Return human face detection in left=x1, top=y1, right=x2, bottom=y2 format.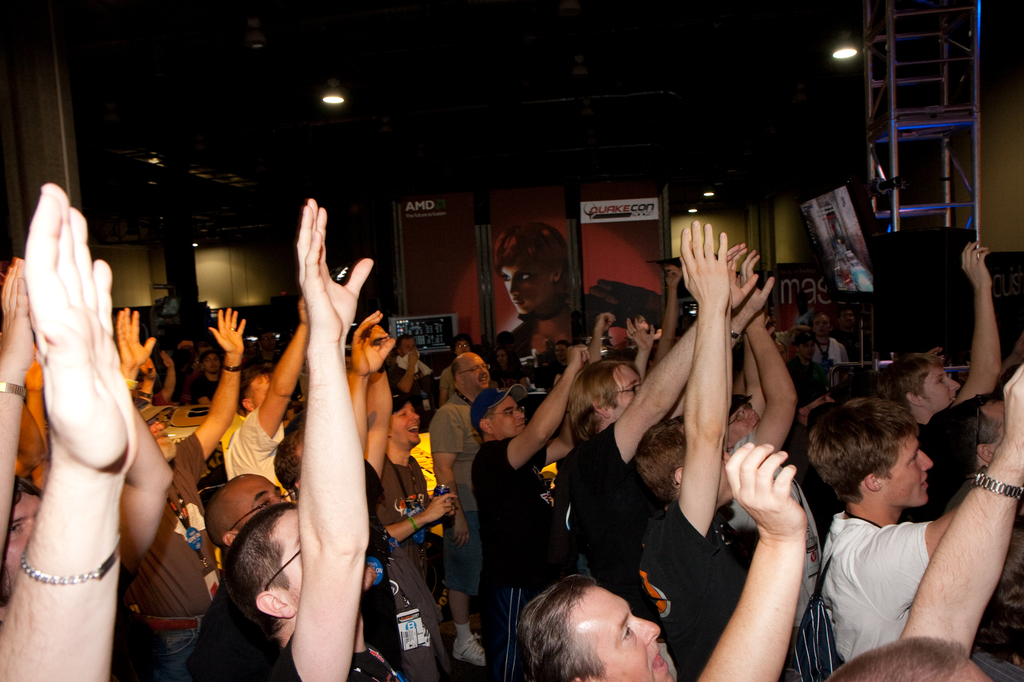
left=203, top=356, right=219, bottom=373.
